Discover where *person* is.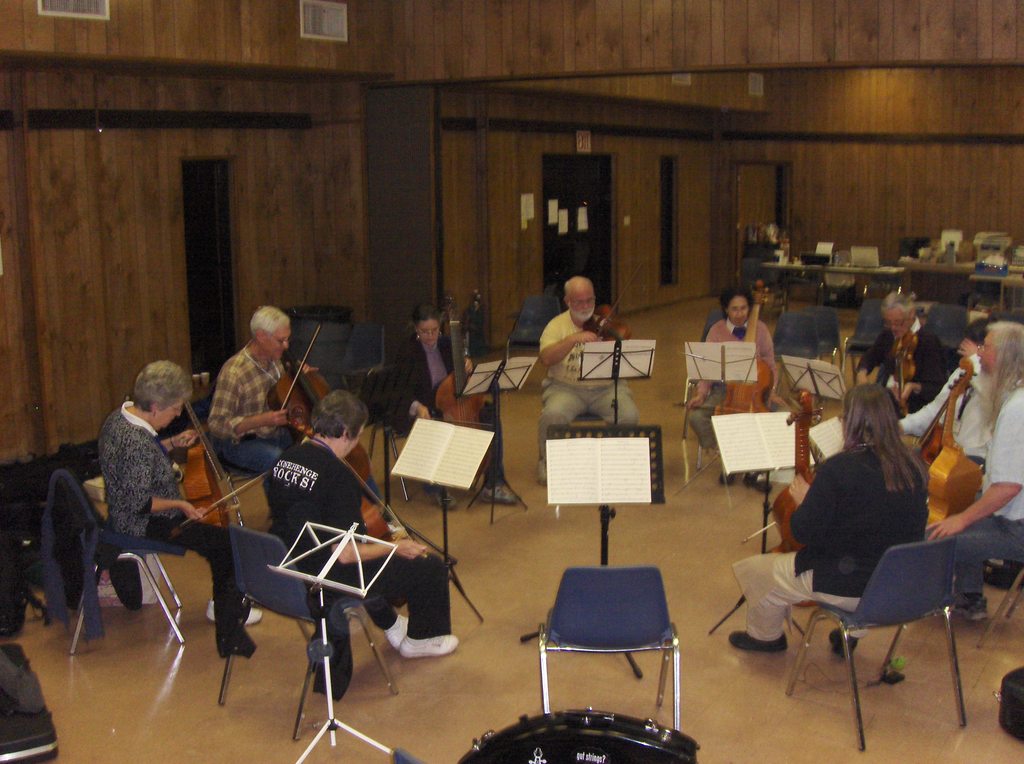
Discovered at 265/391/464/666.
